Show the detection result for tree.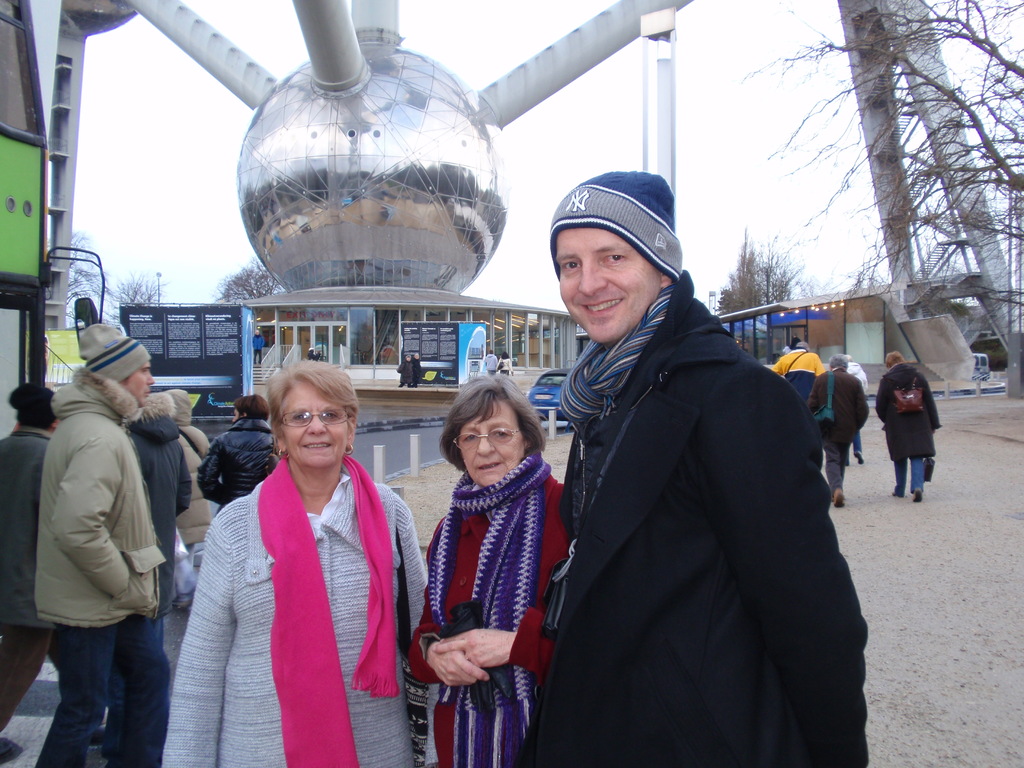
{"left": 783, "top": 0, "right": 1023, "bottom": 359}.
